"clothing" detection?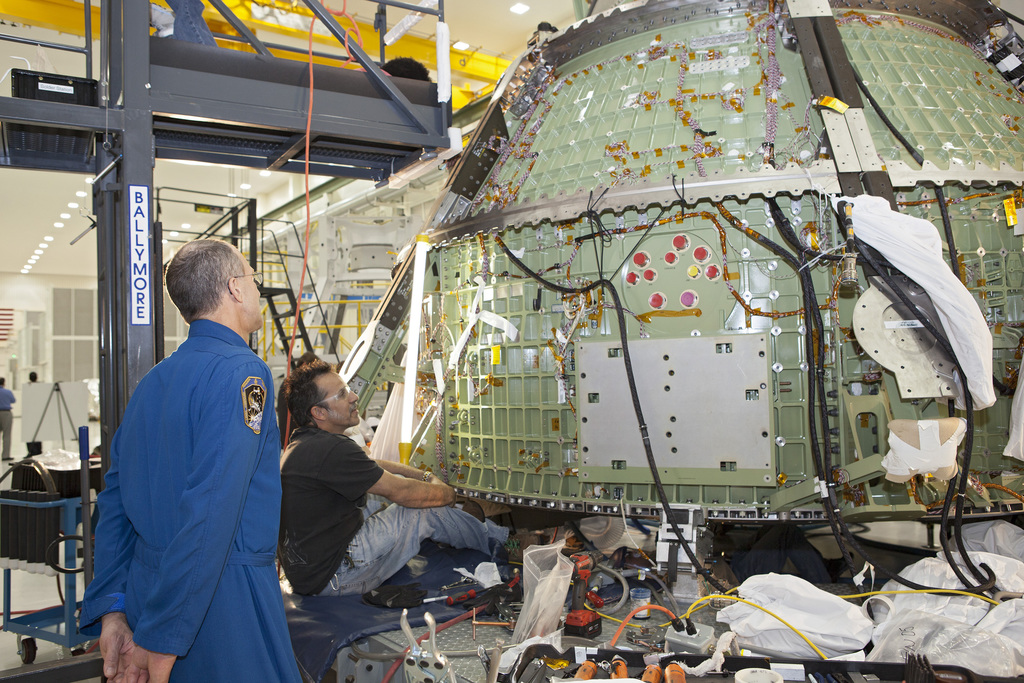
region(280, 416, 520, 605)
